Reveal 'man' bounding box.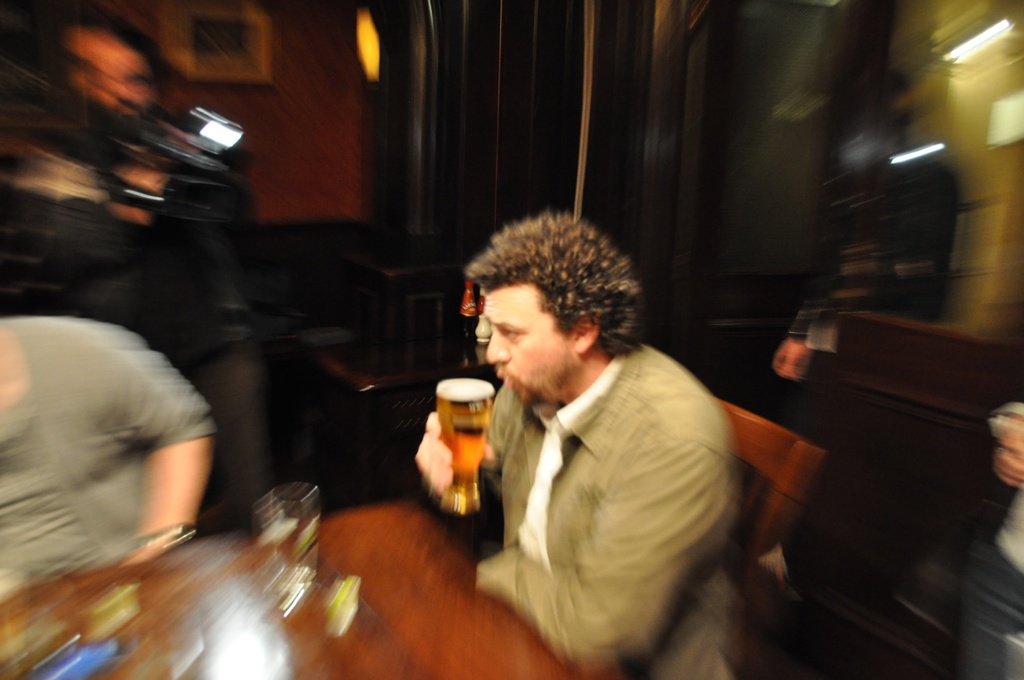
Revealed: Rect(425, 207, 767, 658).
